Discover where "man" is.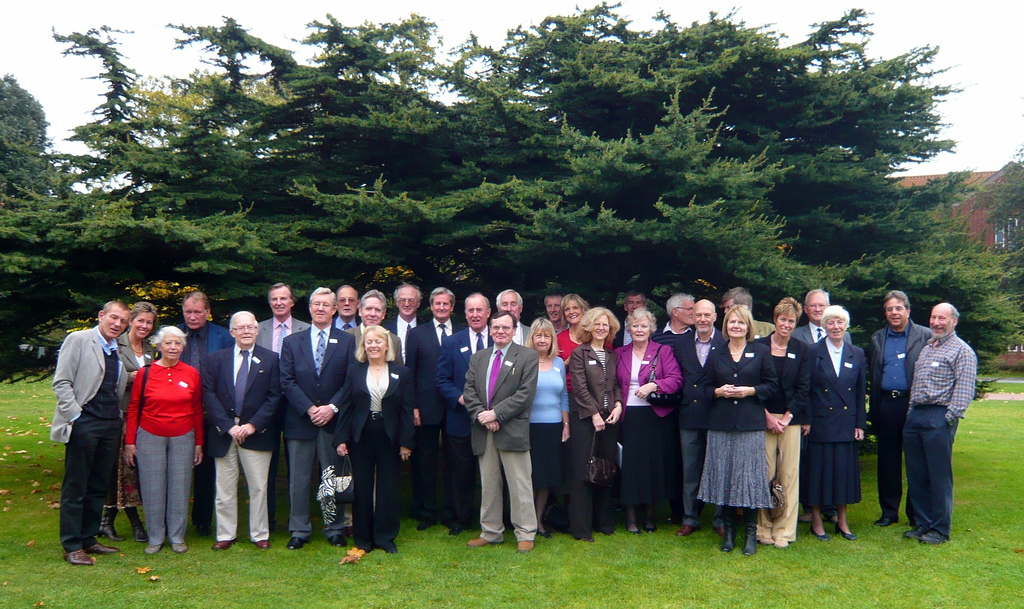
Discovered at (x1=254, y1=277, x2=316, y2=355).
